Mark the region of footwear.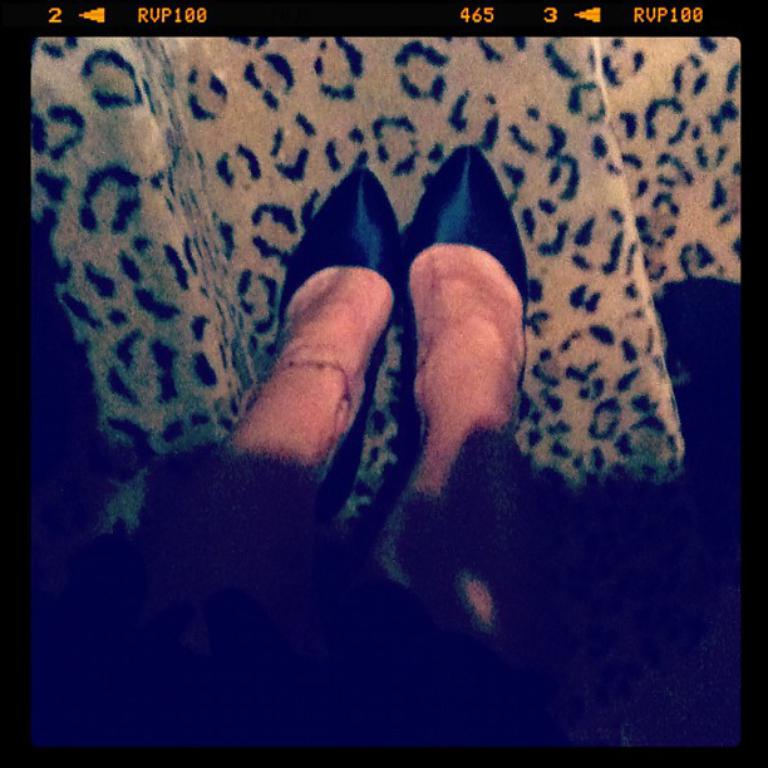
Region: [left=400, top=143, right=530, bottom=307].
